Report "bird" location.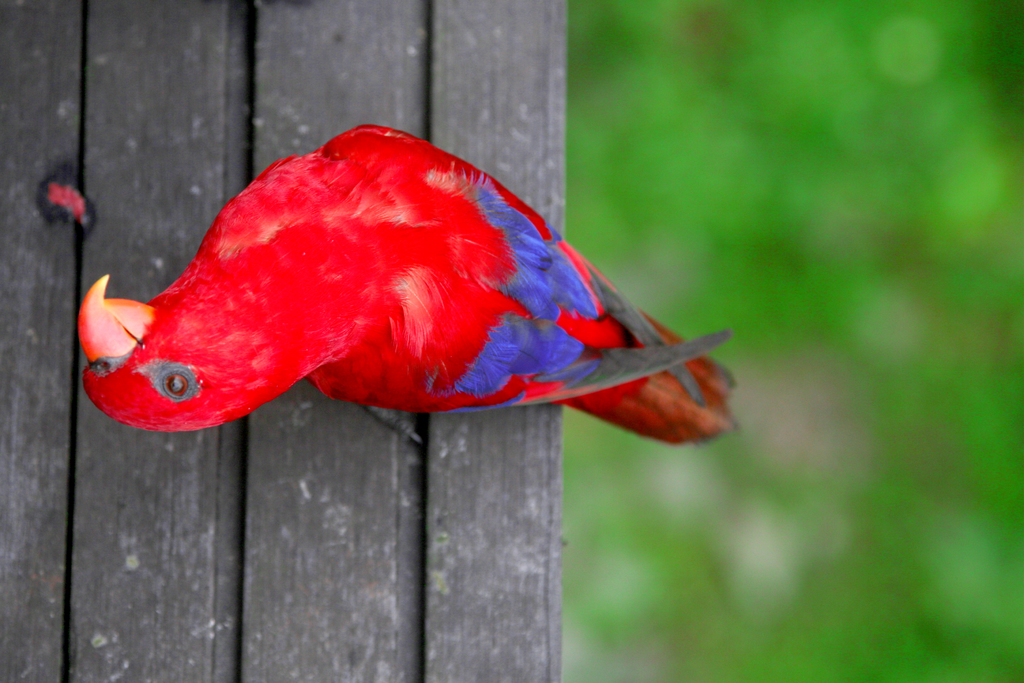
Report: crop(97, 128, 749, 470).
